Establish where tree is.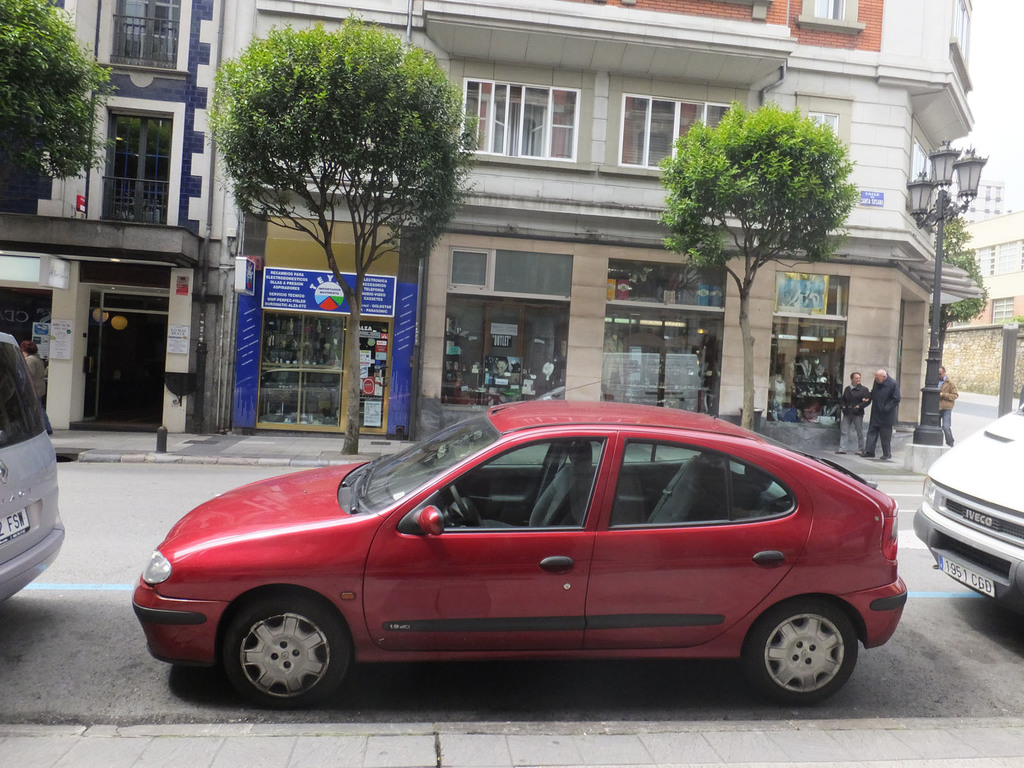
Established at <bbox>3, 0, 101, 198</bbox>.
